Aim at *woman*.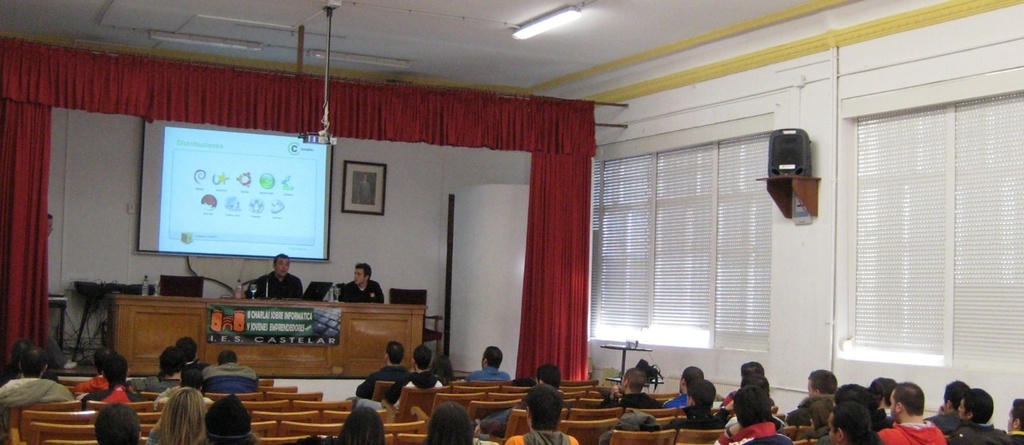
Aimed at pyautogui.locateOnScreen(422, 407, 475, 444).
